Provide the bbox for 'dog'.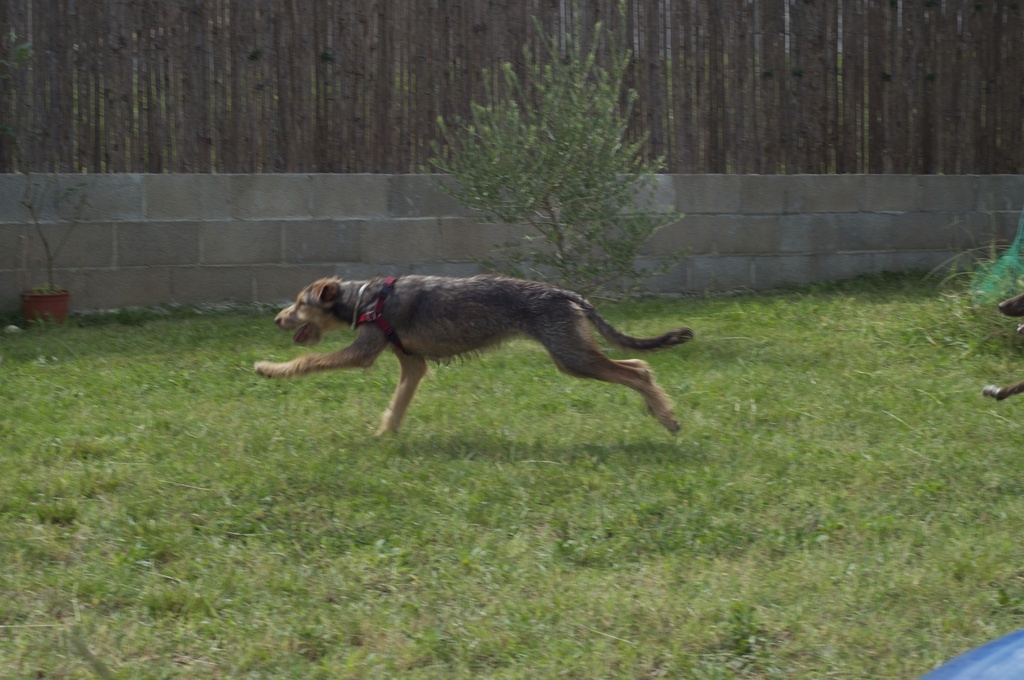
x1=252, y1=277, x2=696, y2=439.
